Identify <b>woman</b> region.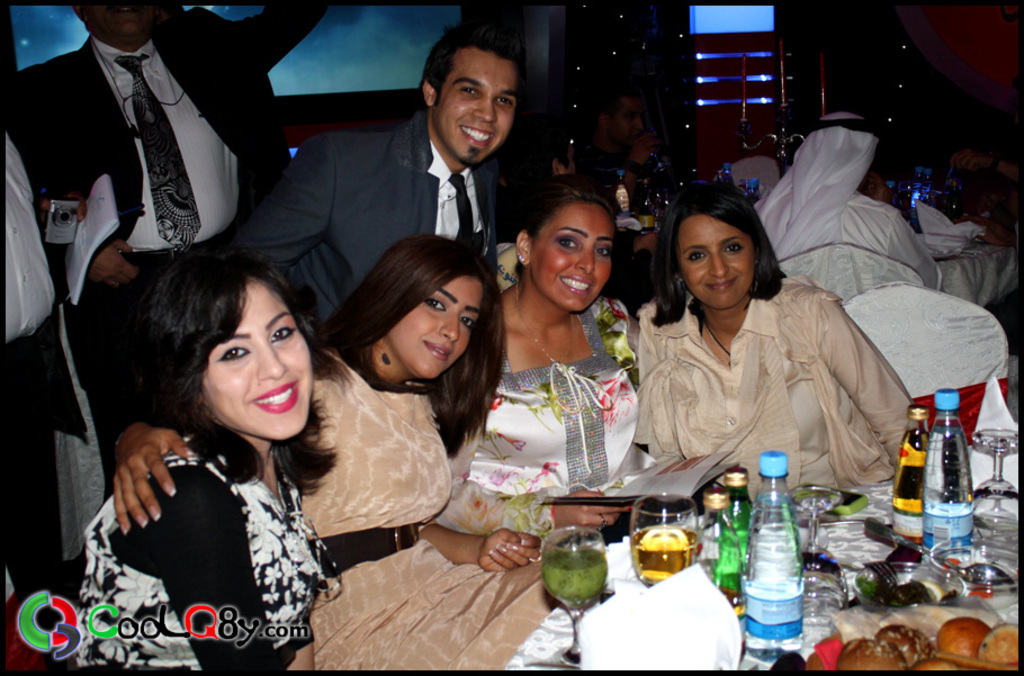
Region: [x1=107, y1=224, x2=576, y2=675].
